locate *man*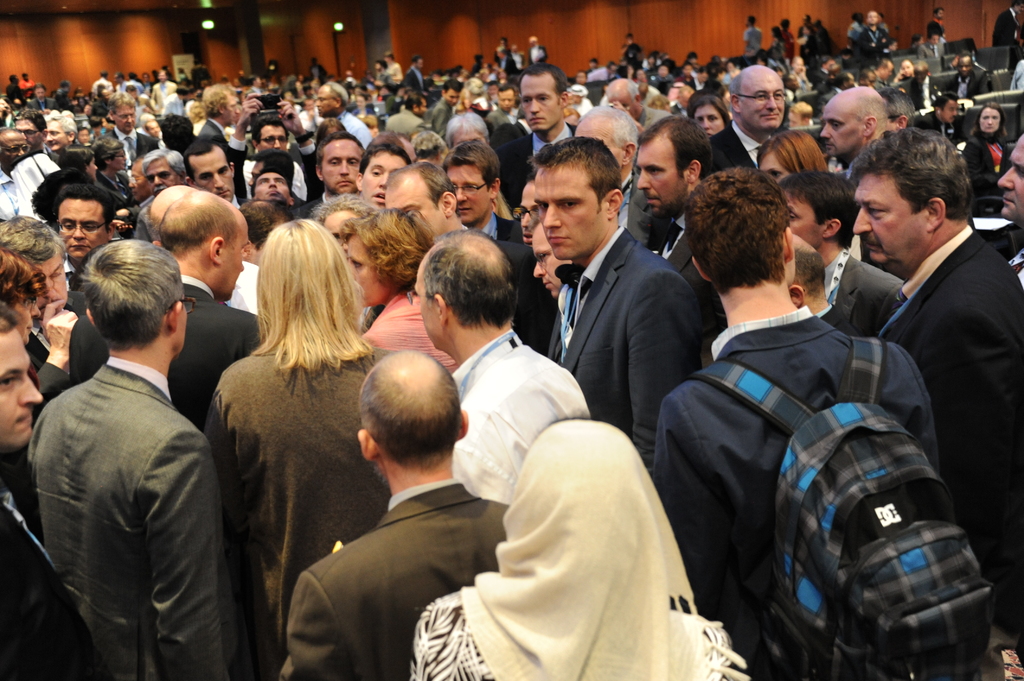
(160,115,193,150)
